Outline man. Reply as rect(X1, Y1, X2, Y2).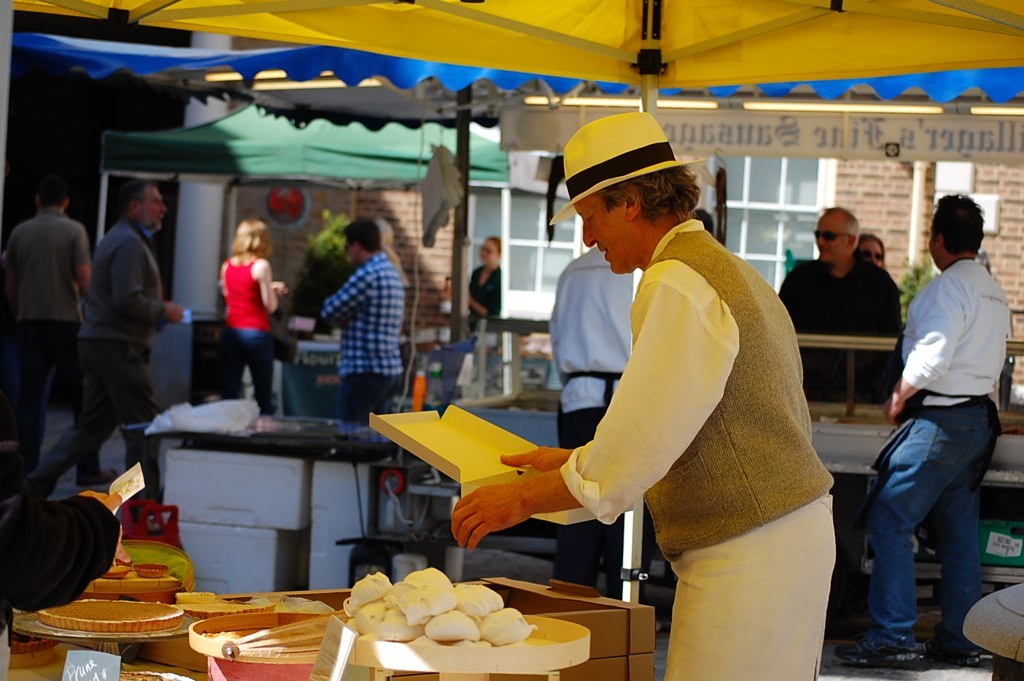
rect(11, 177, 186, 502).
